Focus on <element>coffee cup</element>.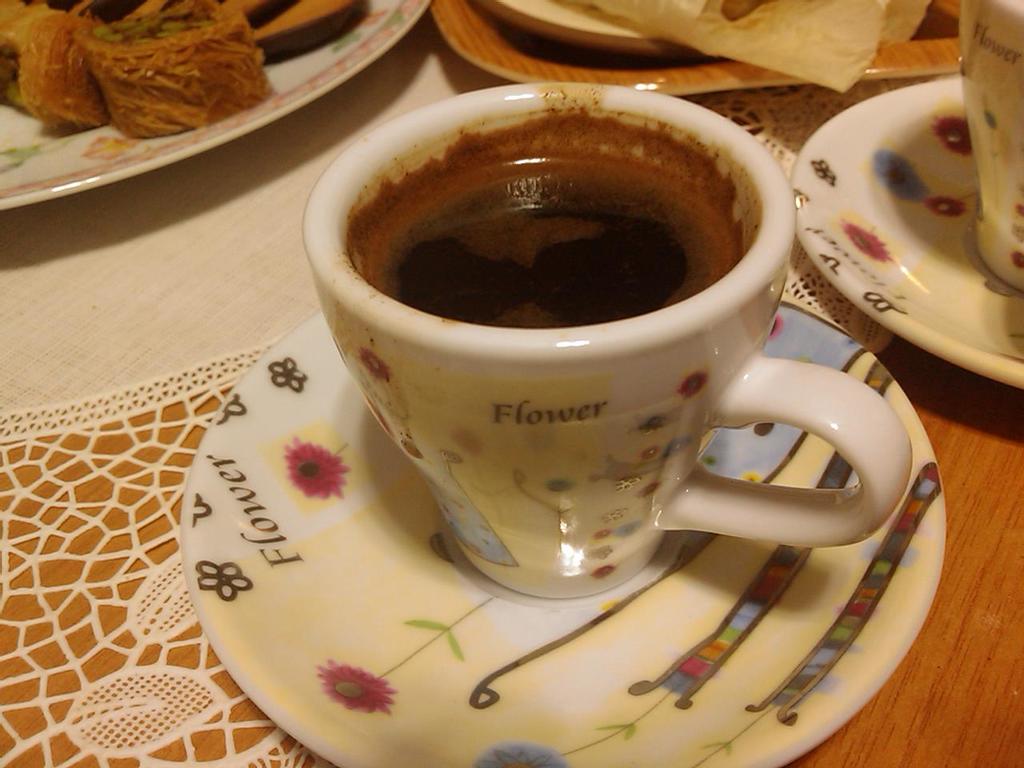
Focused at l=305, t=85, r=909, b=599.
